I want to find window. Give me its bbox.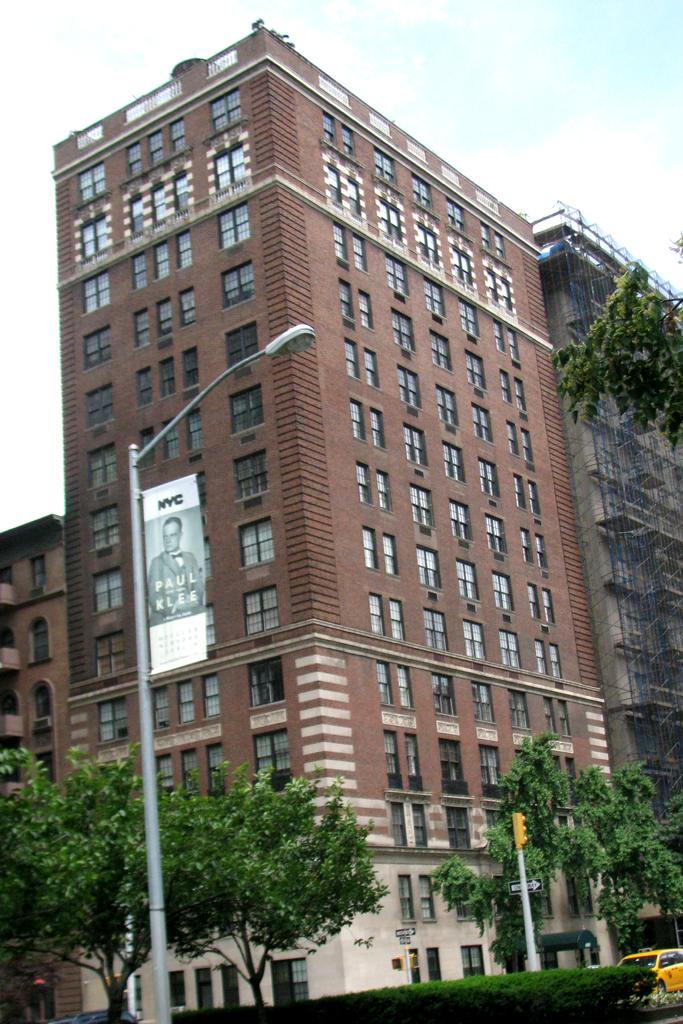
bbox(395, 872, 416, 918).
